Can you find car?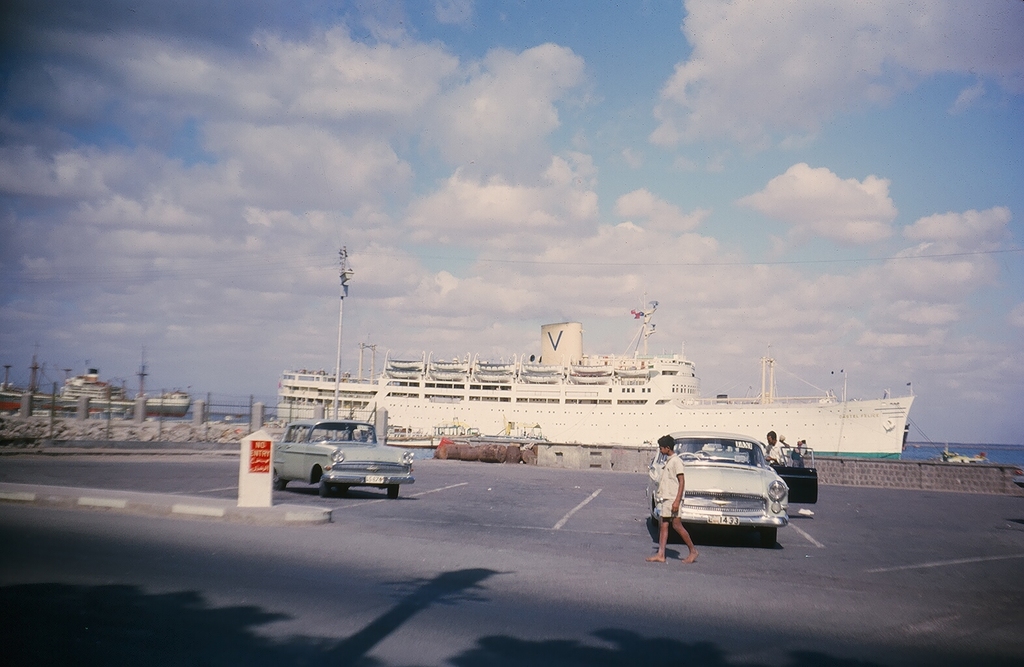
Yes, bounding box: l=271, t=427, r=424, b=506.
